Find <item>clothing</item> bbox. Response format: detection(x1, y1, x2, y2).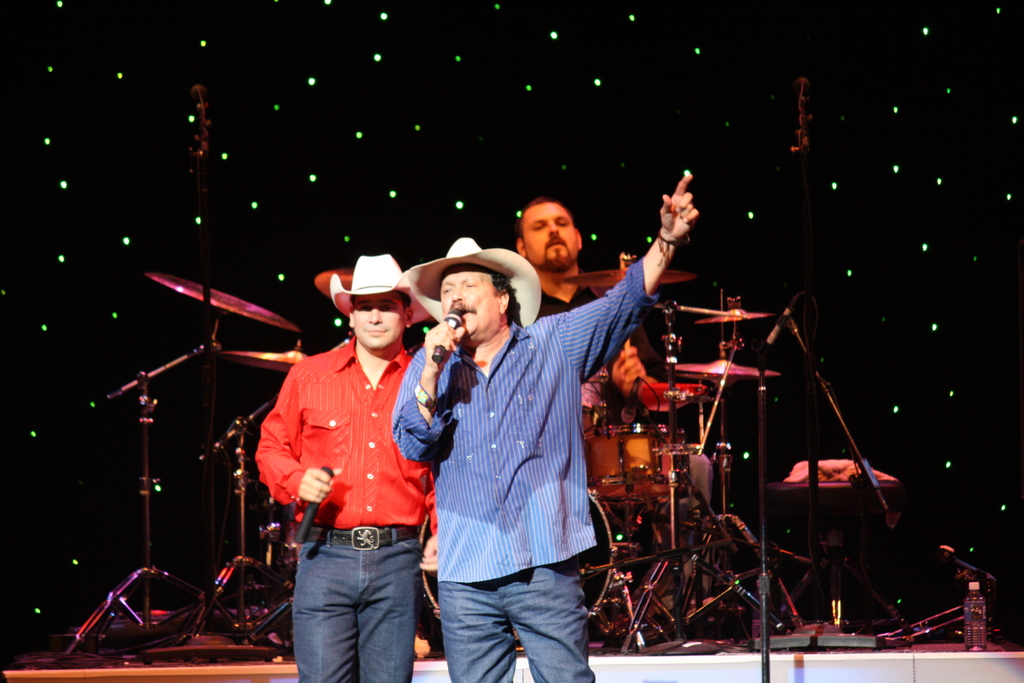
detection(390, 260, 657, 682).
